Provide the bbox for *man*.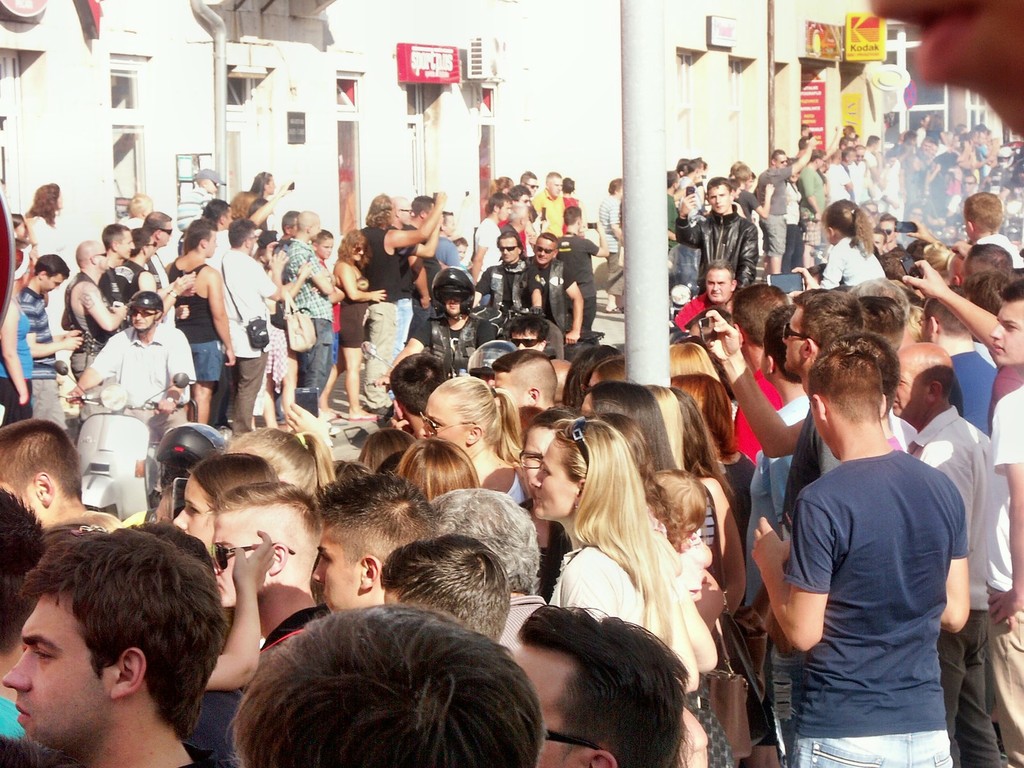
Rect(467, 189, 512, 278).
